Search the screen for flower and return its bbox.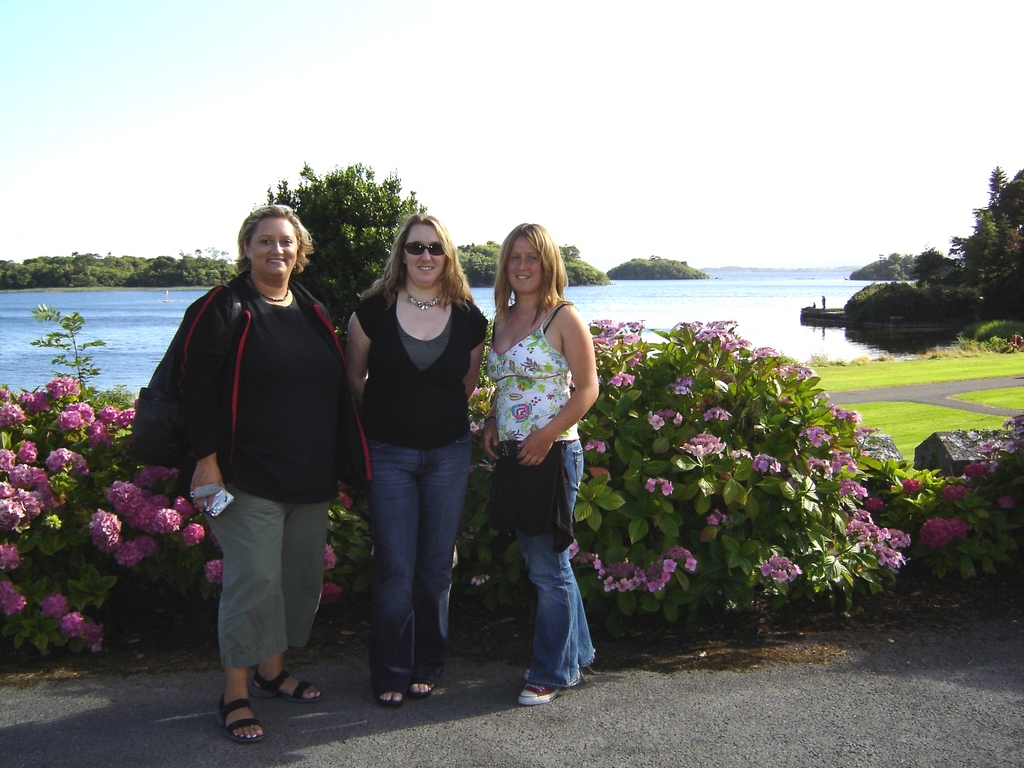
Found: select_region(764, 554, 801, 584).
